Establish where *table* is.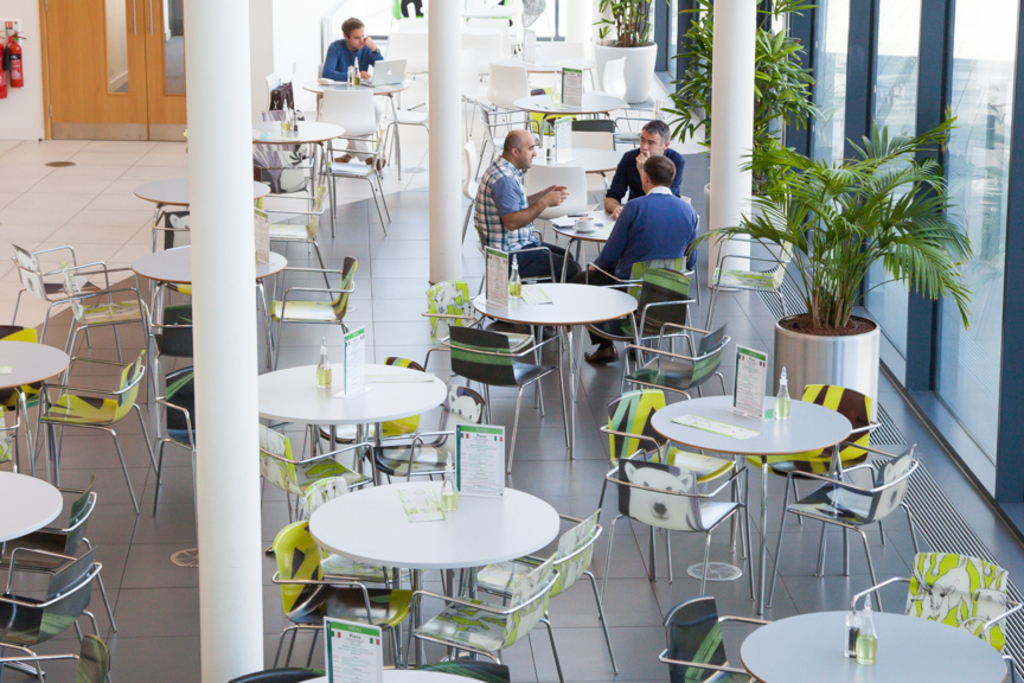
Established at crop(476, 277, 639, 419).
